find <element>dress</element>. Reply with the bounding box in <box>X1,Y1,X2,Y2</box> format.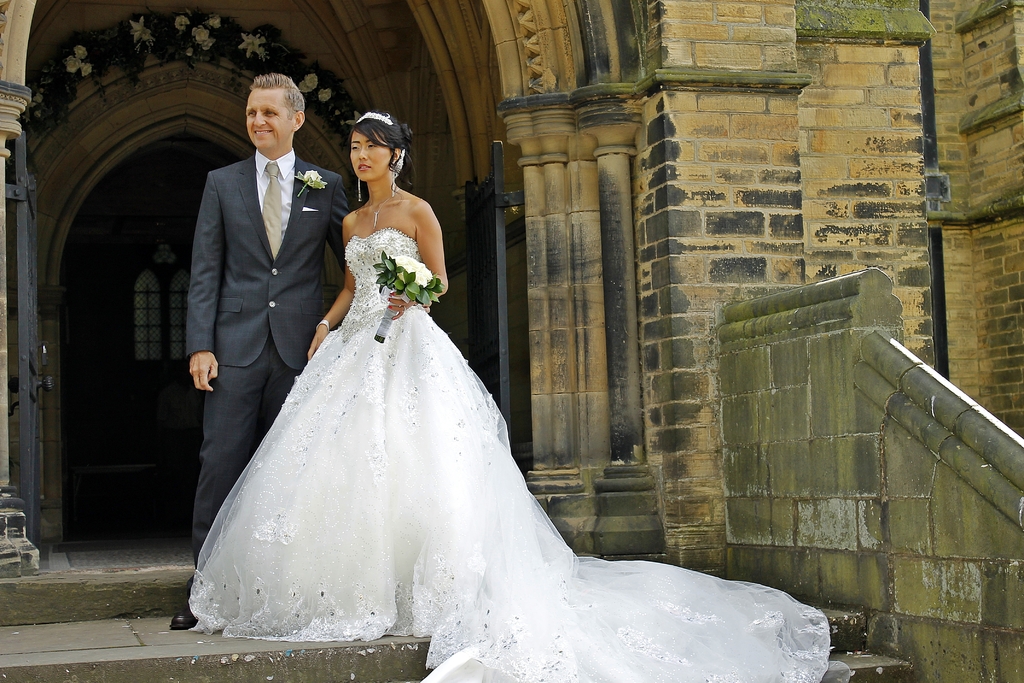
<box>189,227,829,682</box>.
